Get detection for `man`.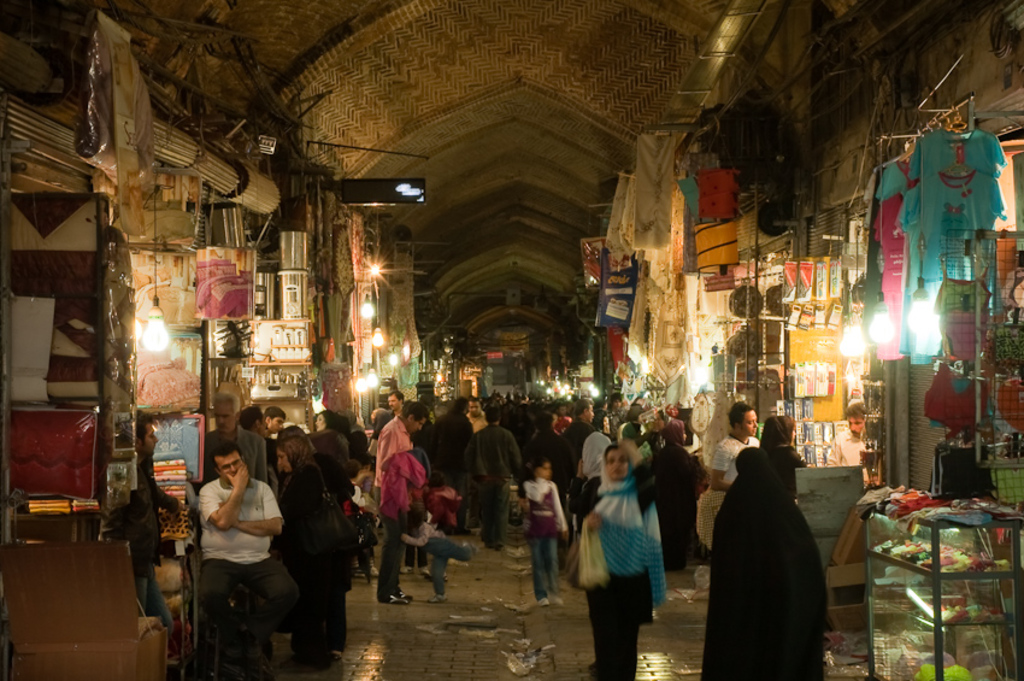
Detection: BBox(364, 410, 426, 605).
